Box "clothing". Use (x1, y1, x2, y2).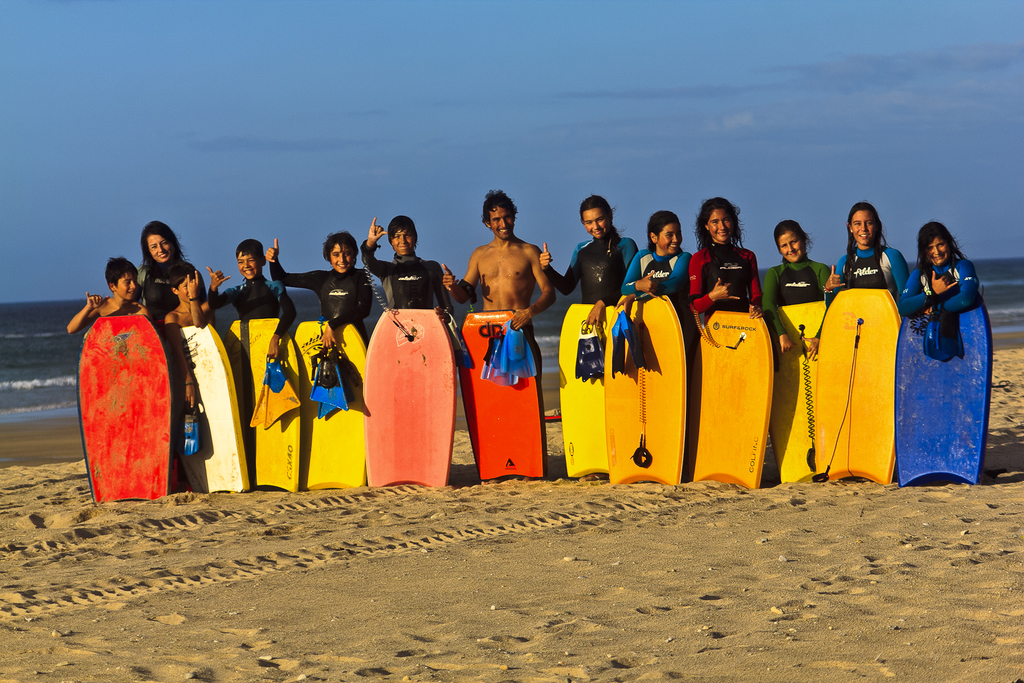
(829, 242, 908, 304).
